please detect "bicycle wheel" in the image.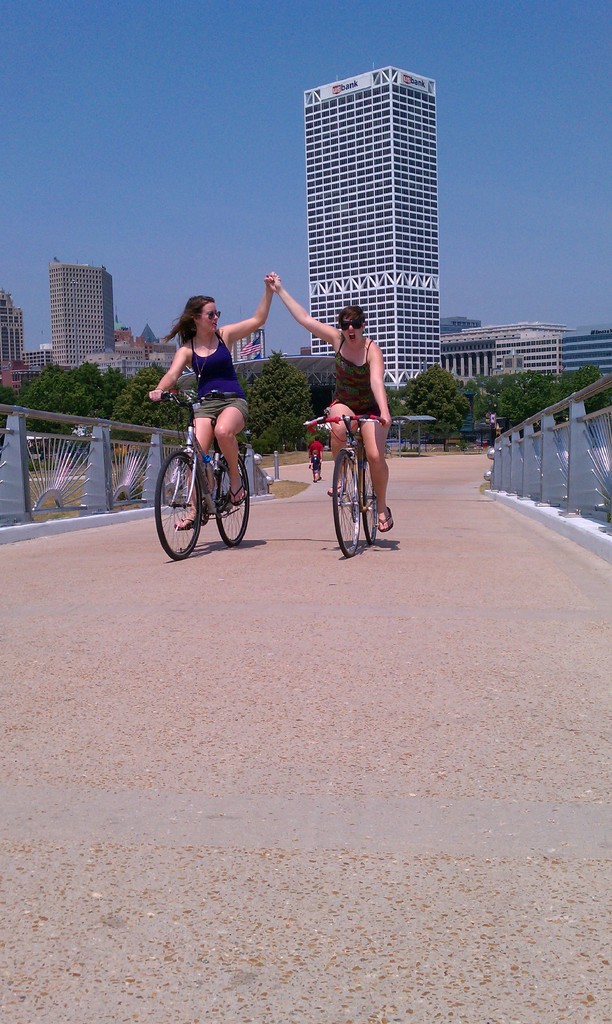
BBox(363, 454, 384, 548).
